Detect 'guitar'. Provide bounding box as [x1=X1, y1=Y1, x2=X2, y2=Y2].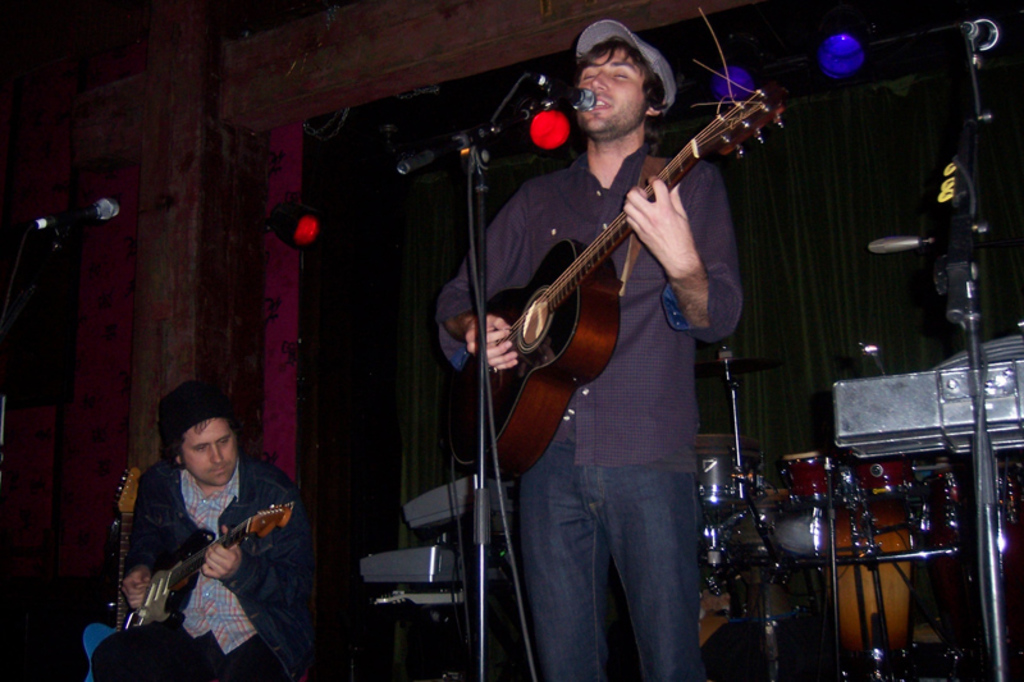
[x1=451, y1=75, x2=796, y2=491].
